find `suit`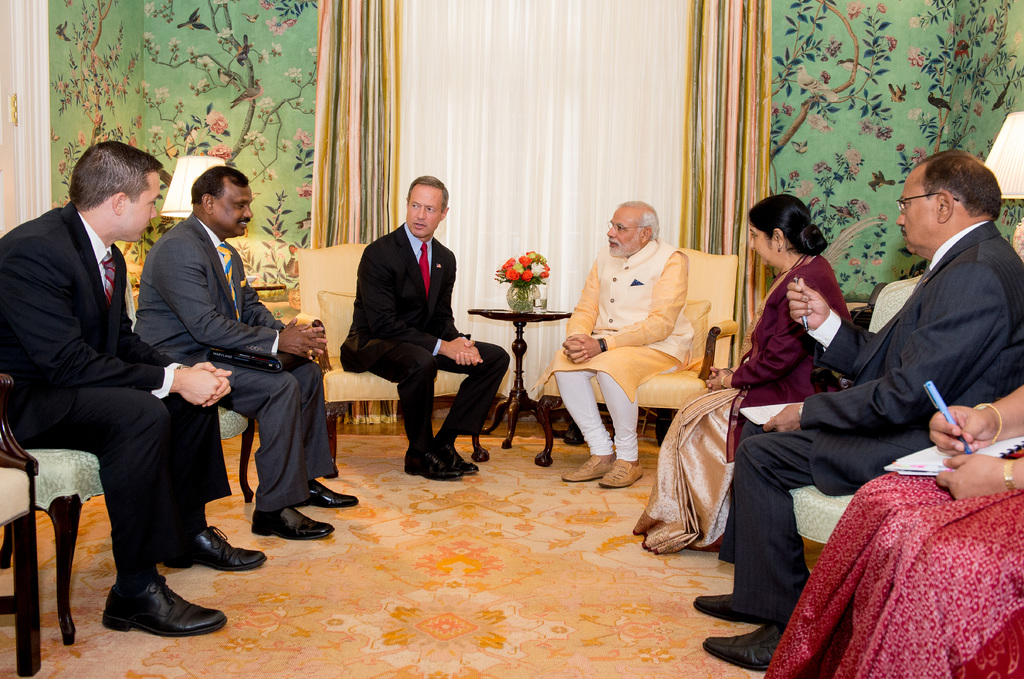
342/180/476/476
